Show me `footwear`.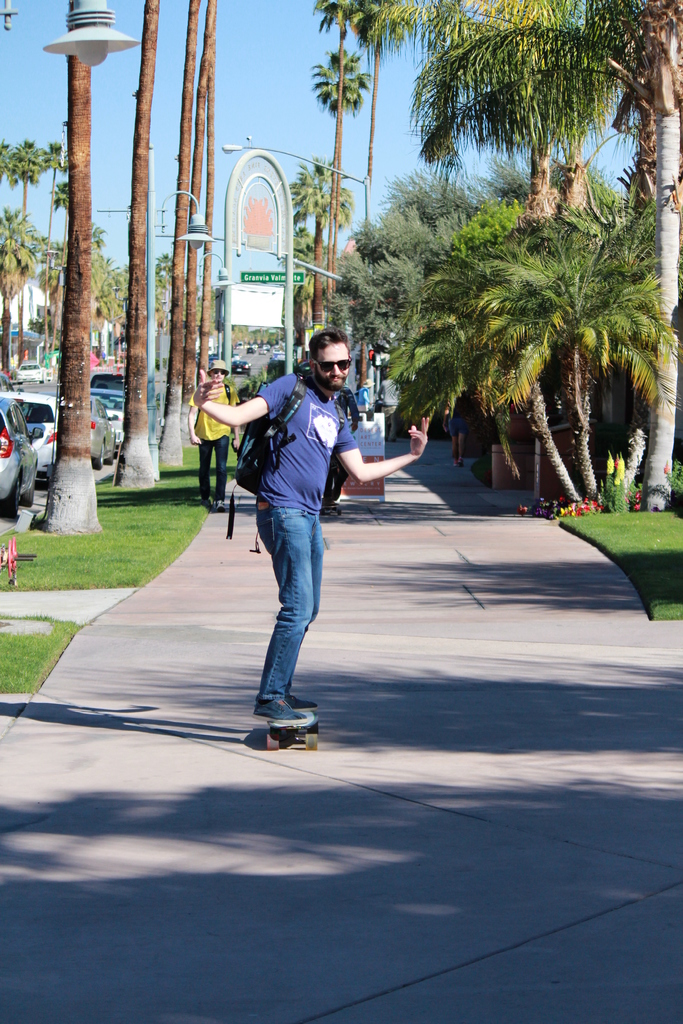
`footwear` is here: region(211, 494, 227, 513).
